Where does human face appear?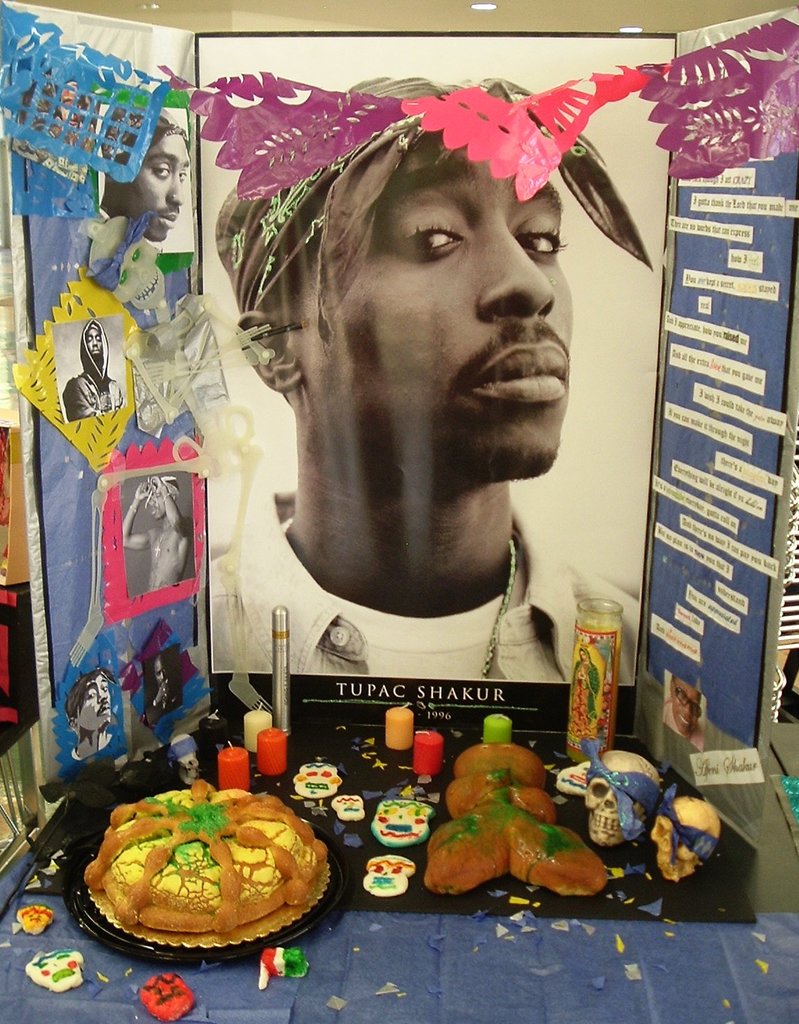
Appears at rect(579, 648, 586, 657).
